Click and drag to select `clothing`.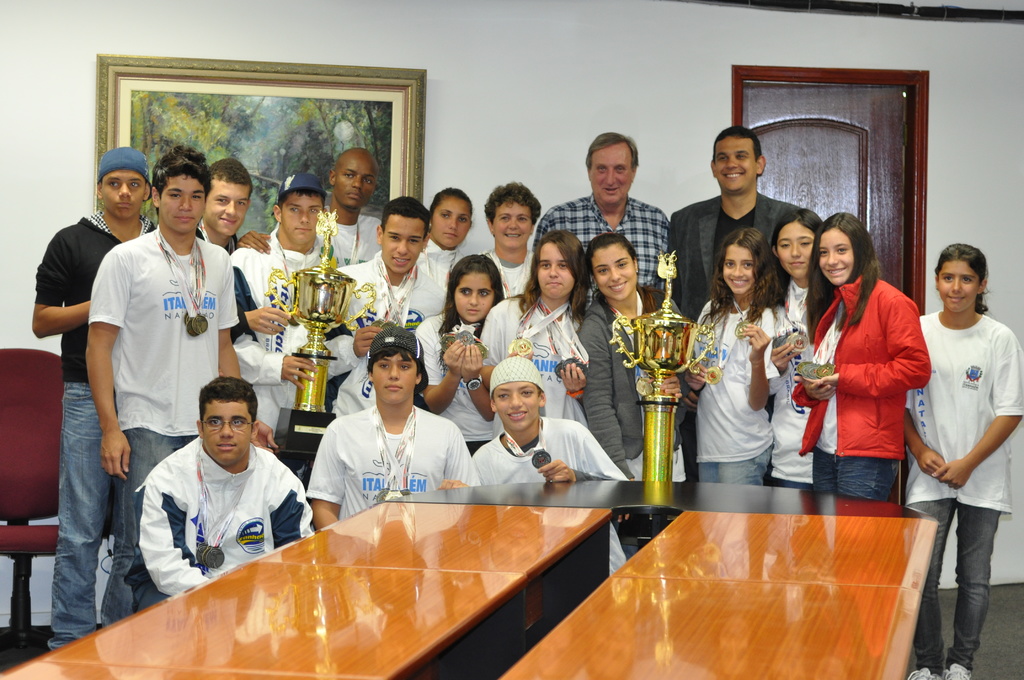
Selection: bbox=[45, 216, 163, 652].
